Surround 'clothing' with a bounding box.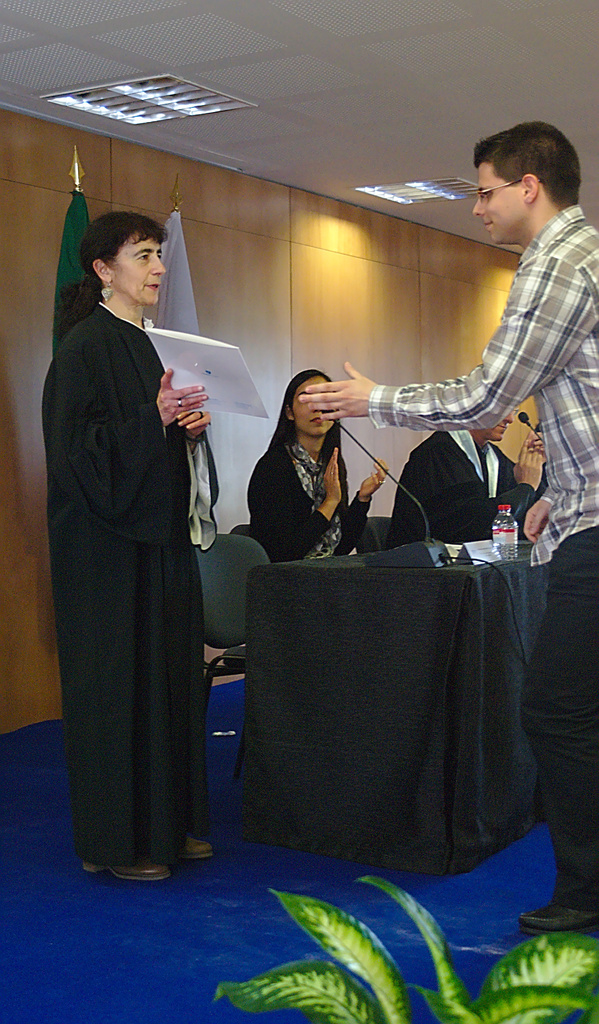
x1=42, y1=303, x2=219, y2=859.
